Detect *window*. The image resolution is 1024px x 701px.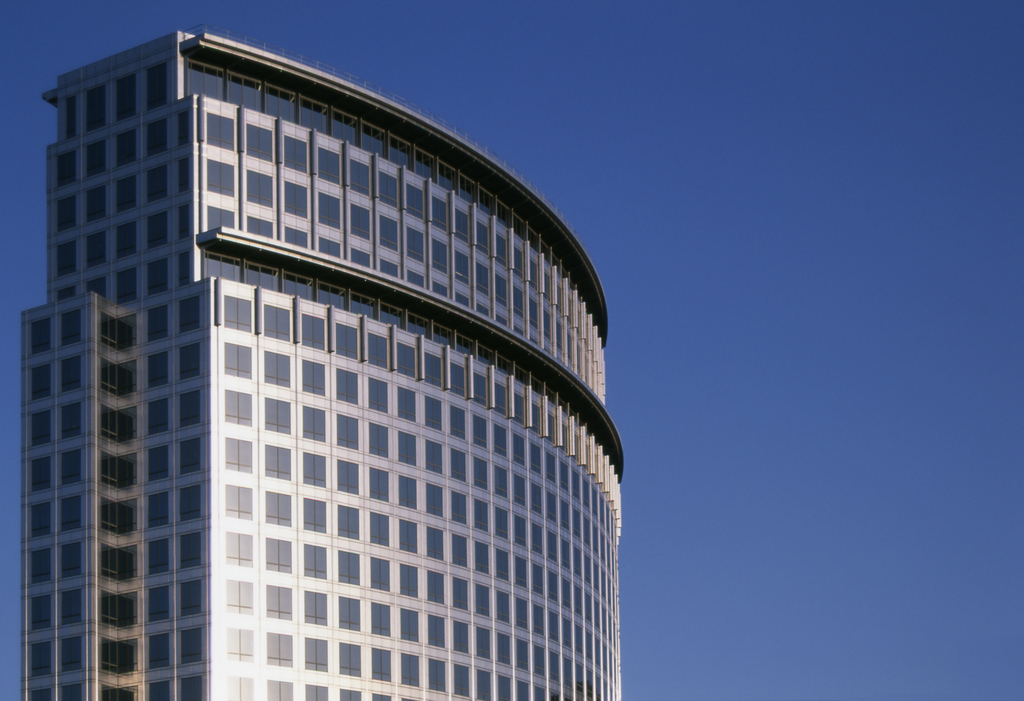
Rect(531, 487, 543, 516).
